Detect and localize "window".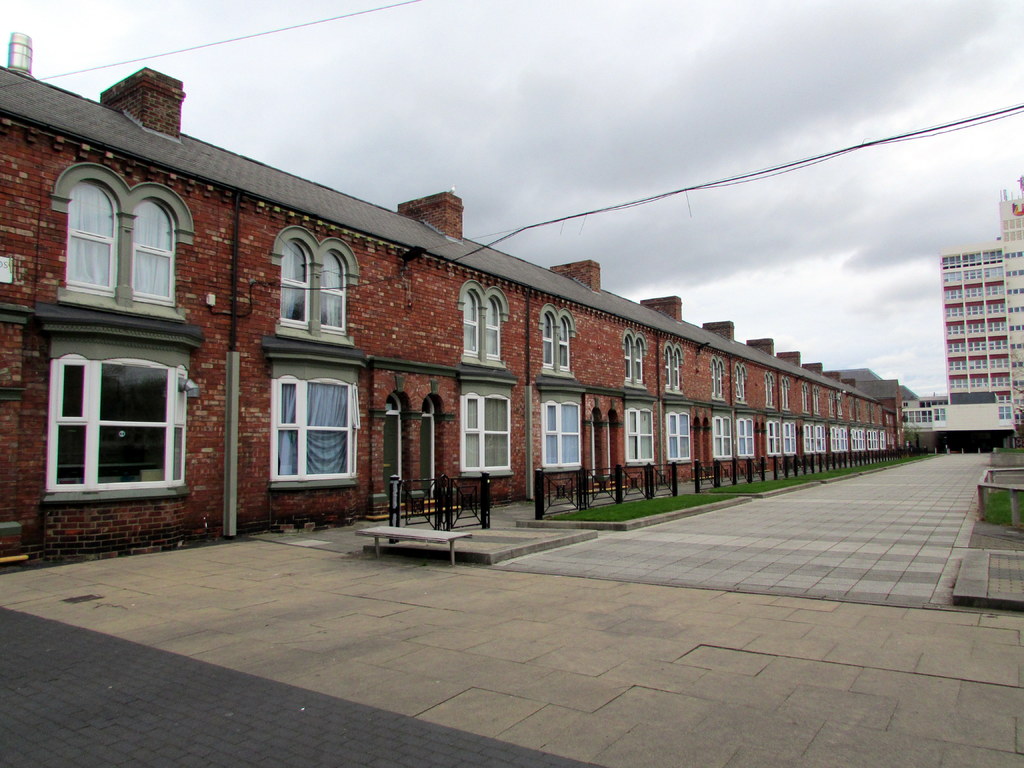
Localized at bbox=(813, 392, 821, 415).
